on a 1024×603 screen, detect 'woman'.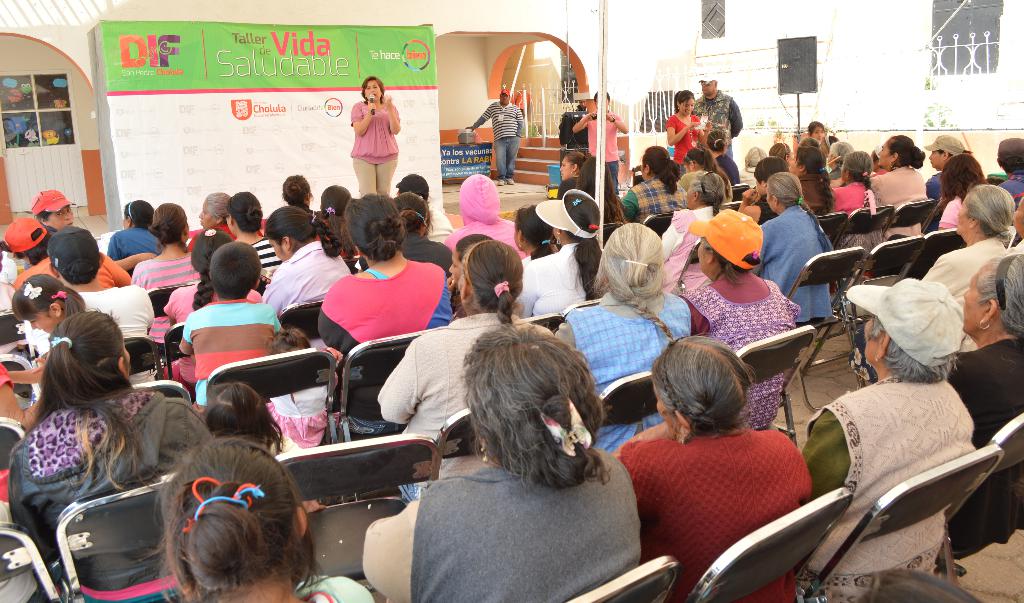
{"left": 618, "top": 146, "right": 678, "bottom": 224}.
